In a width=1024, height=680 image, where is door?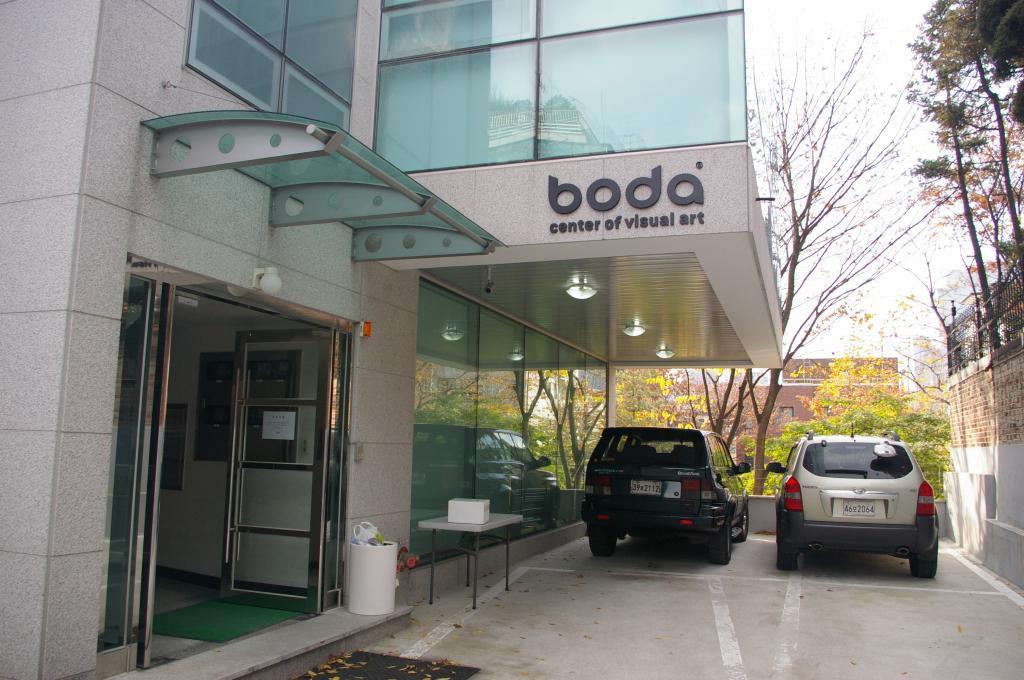
139, 257, 337, 639.
